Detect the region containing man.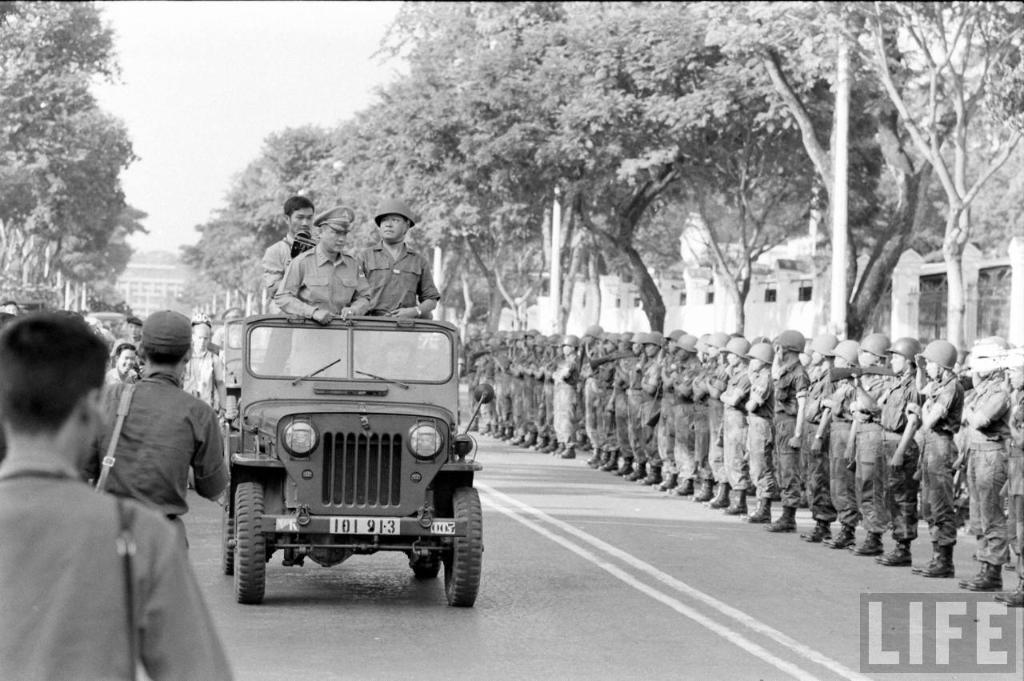
(363,334,437,380).
